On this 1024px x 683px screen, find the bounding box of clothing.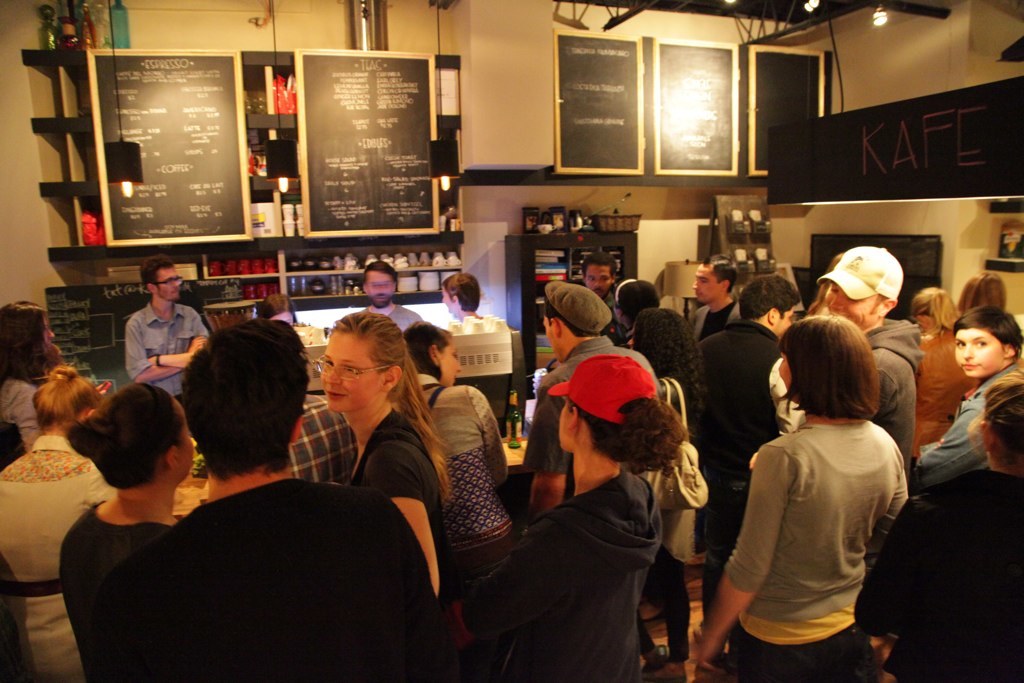
Bounding box: region(158, 477, 453, 679).
